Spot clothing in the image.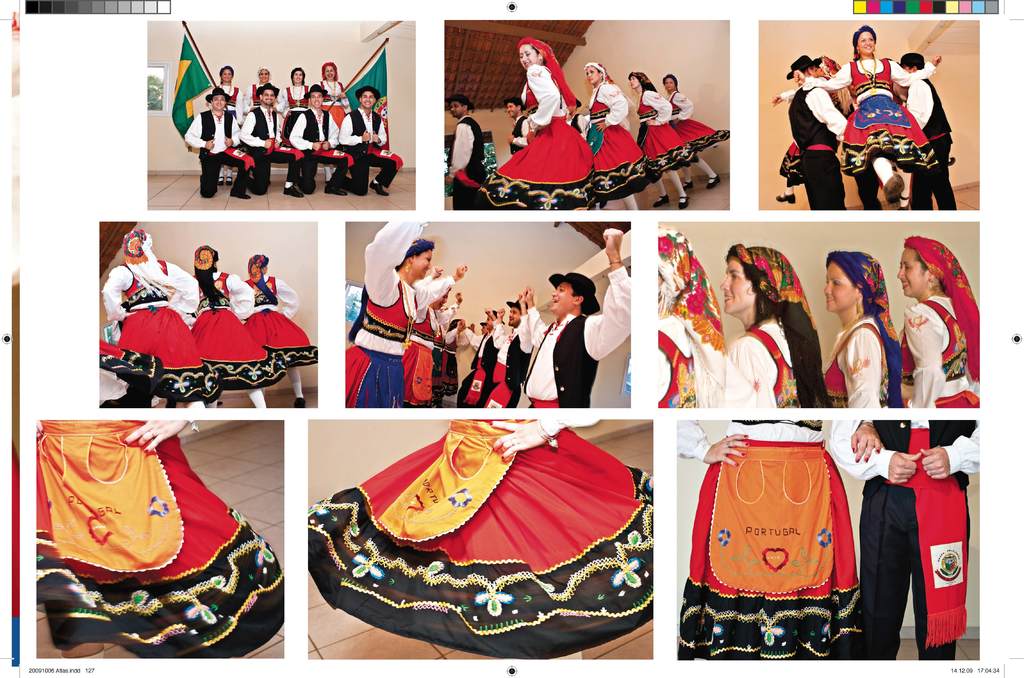
clothing found at x1=907 y1=77 x2=956 y2=211.
